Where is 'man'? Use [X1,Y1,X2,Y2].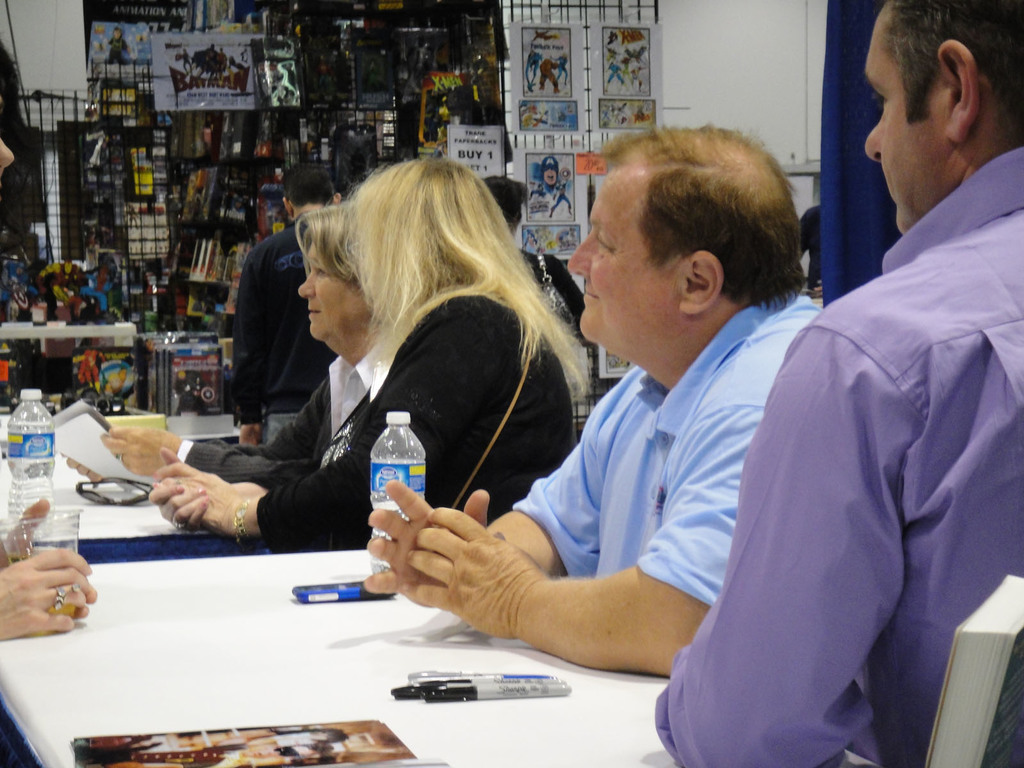
[231,169,341,443].
